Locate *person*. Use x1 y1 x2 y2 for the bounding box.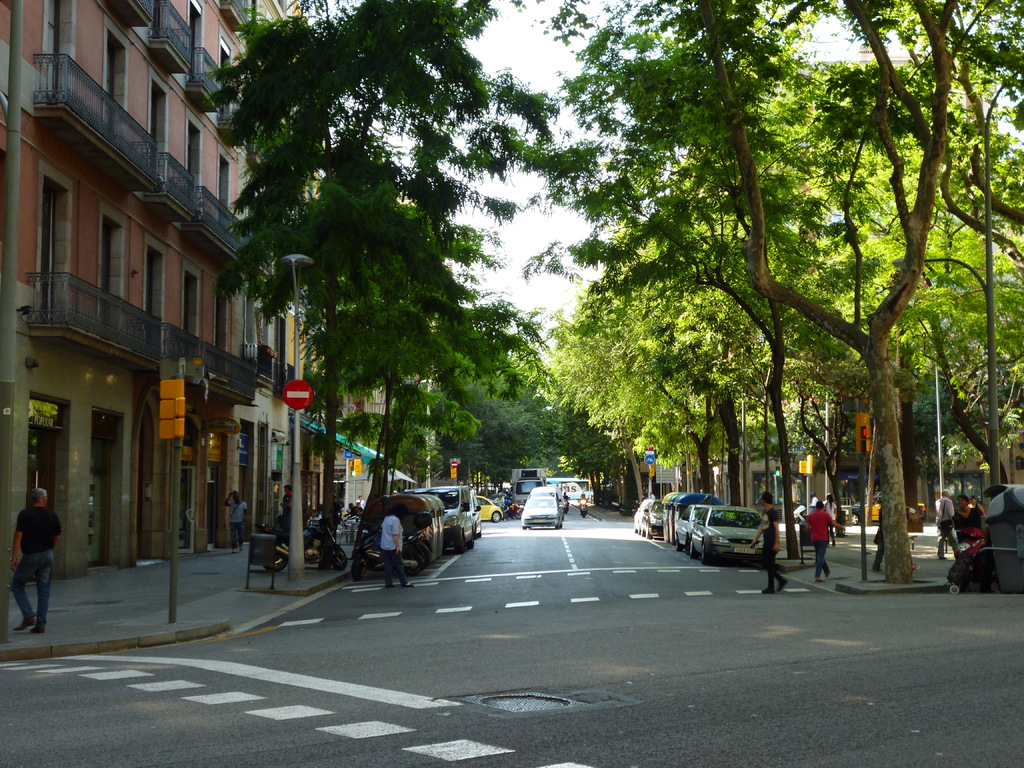
383 505 417 584.
